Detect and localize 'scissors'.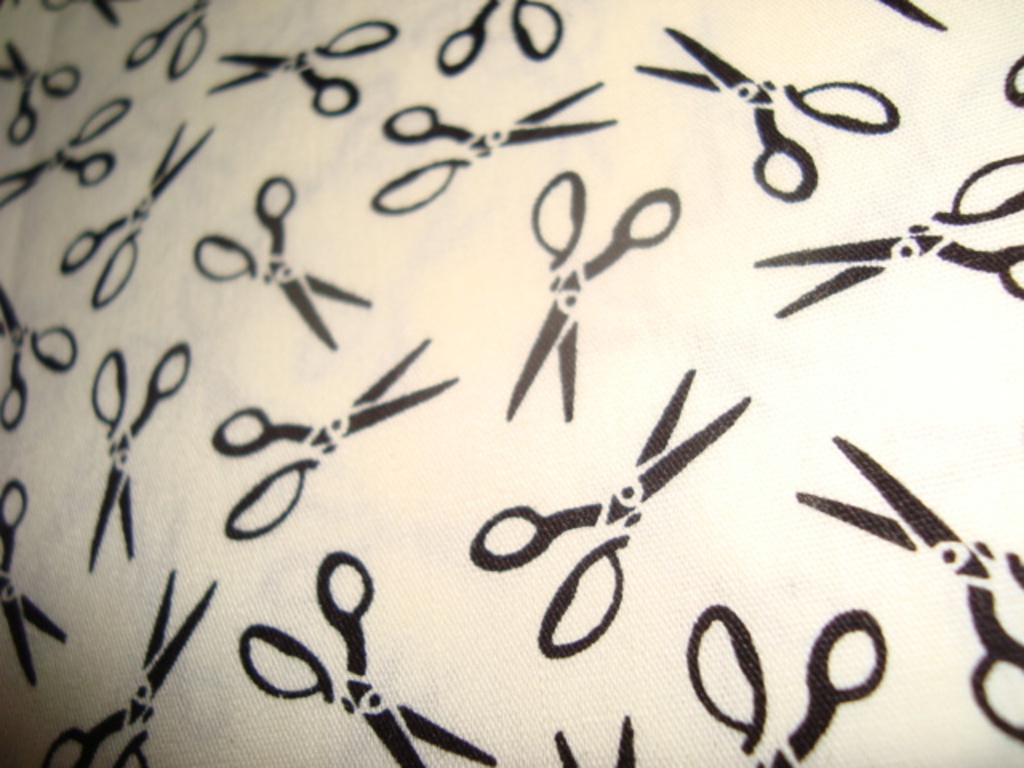
Localized at Rect(62, 120, 218, 312).
